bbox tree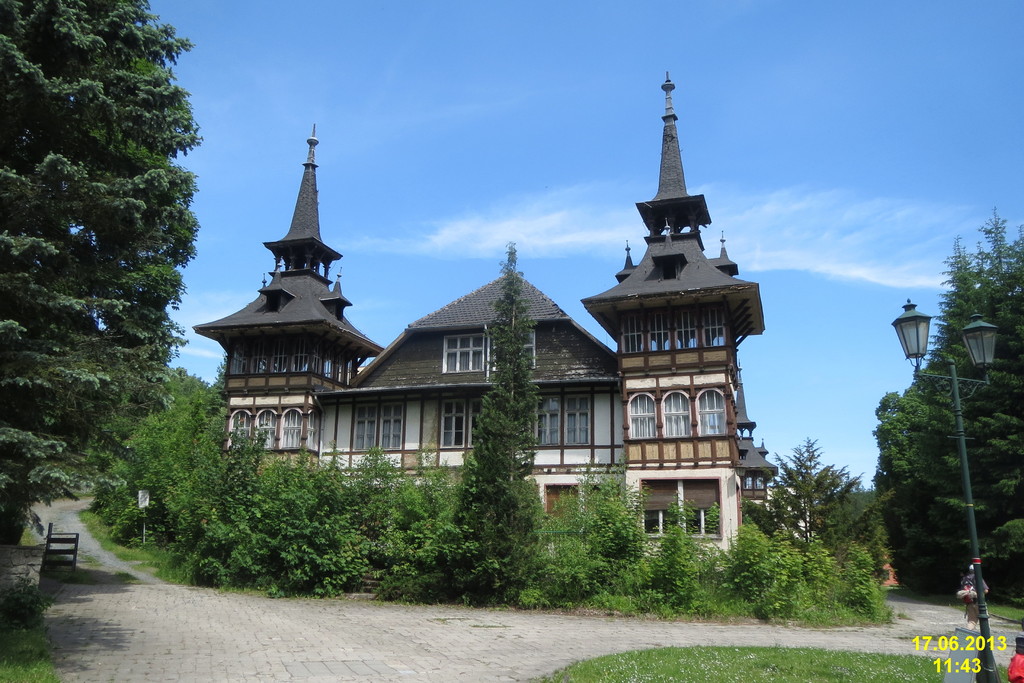
877, 224, 1023, 600
